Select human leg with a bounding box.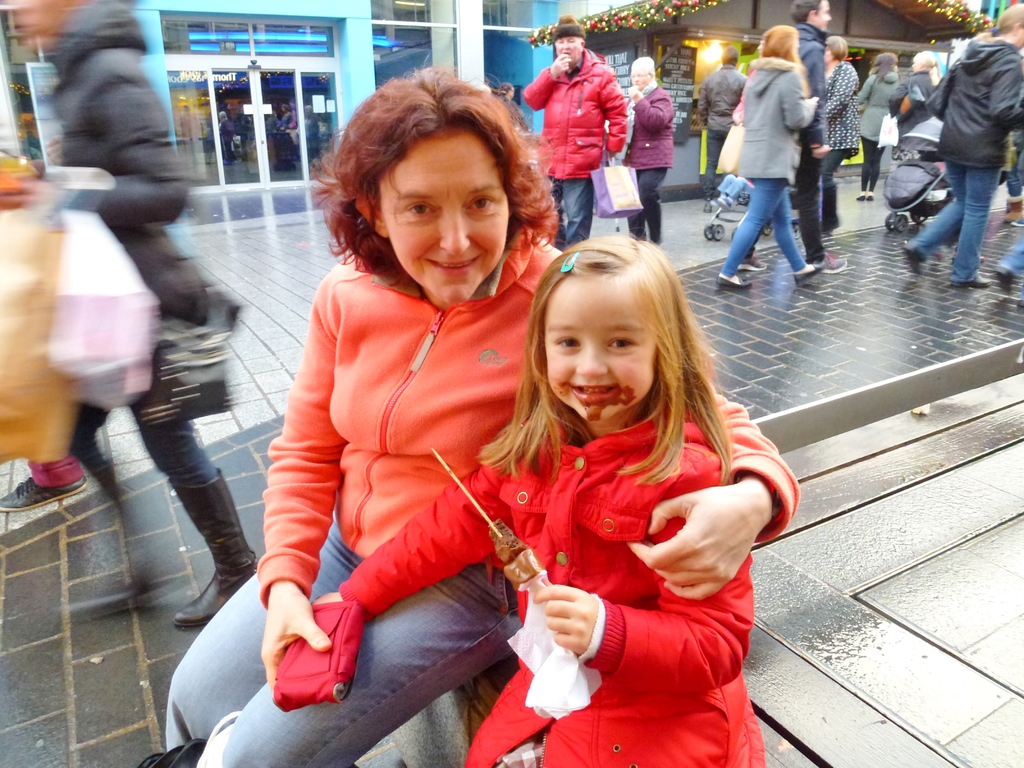
<region>214, 575, 520, 767</region>.
